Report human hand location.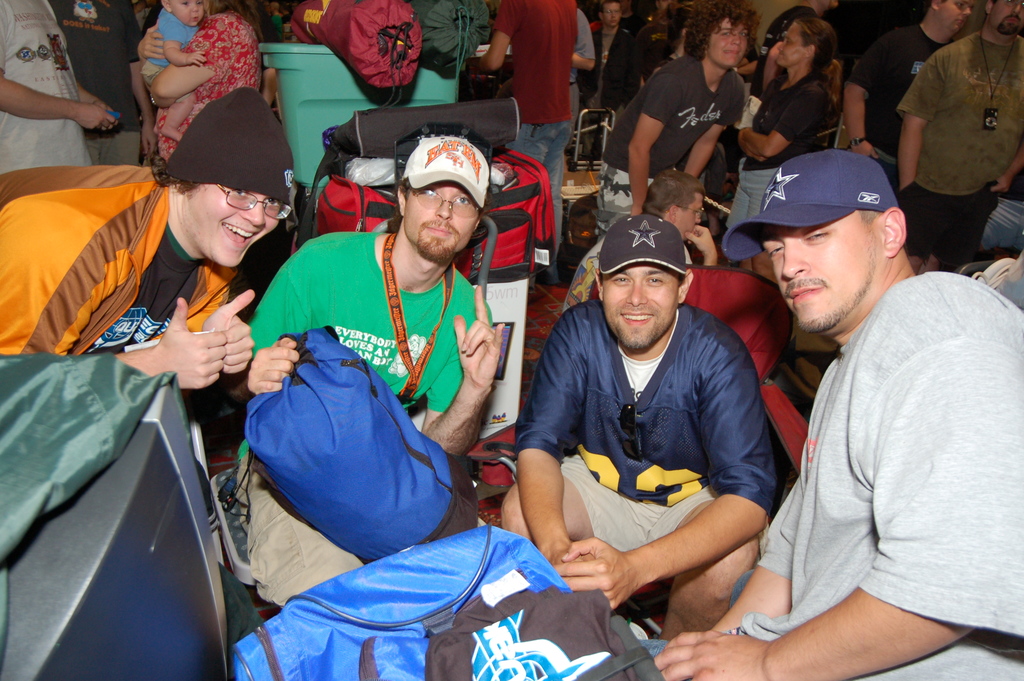
Report: bbox(995, 175, 1011, 192).
